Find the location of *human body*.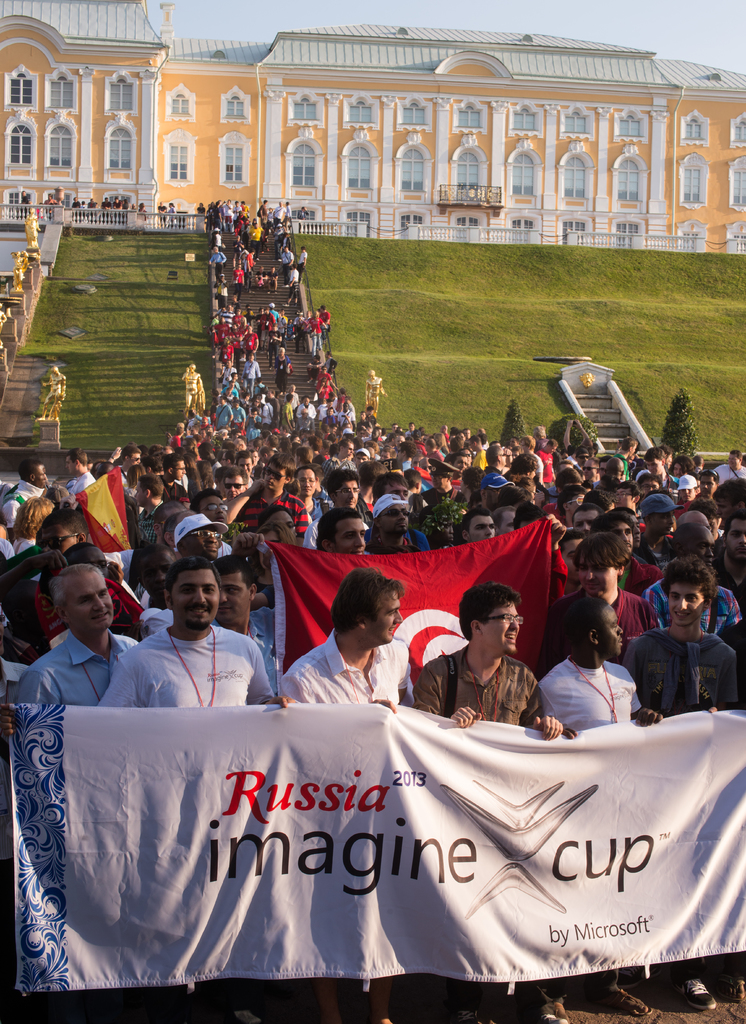
Location: (647, 510, 735, 627).
